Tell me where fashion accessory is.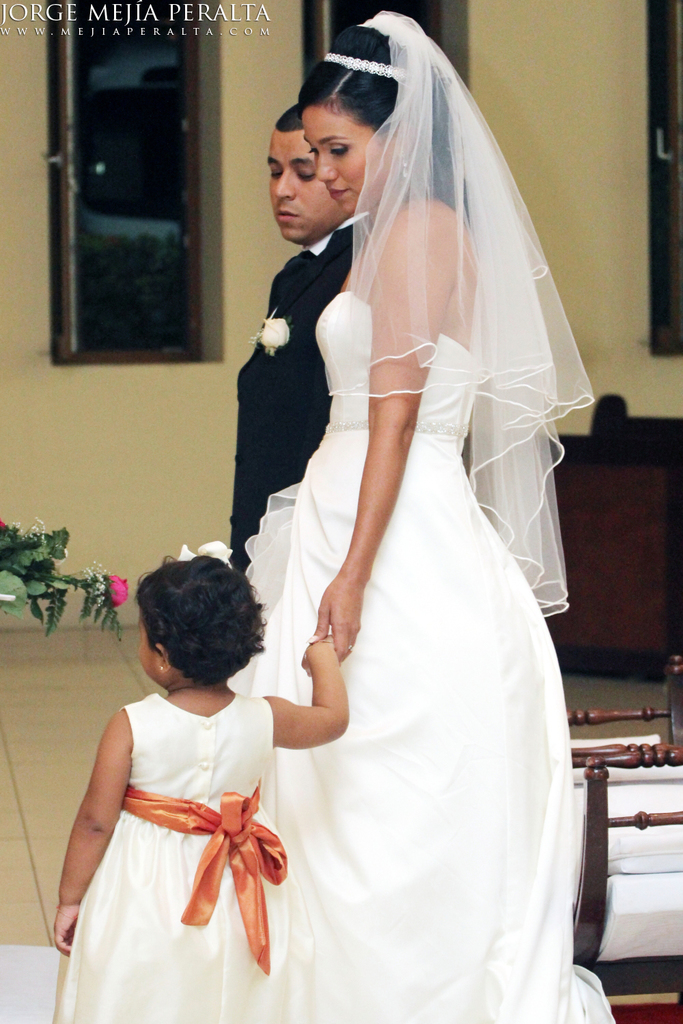
fashion accessory is at [x1=158, y1=664, x2=166, y2=672].
